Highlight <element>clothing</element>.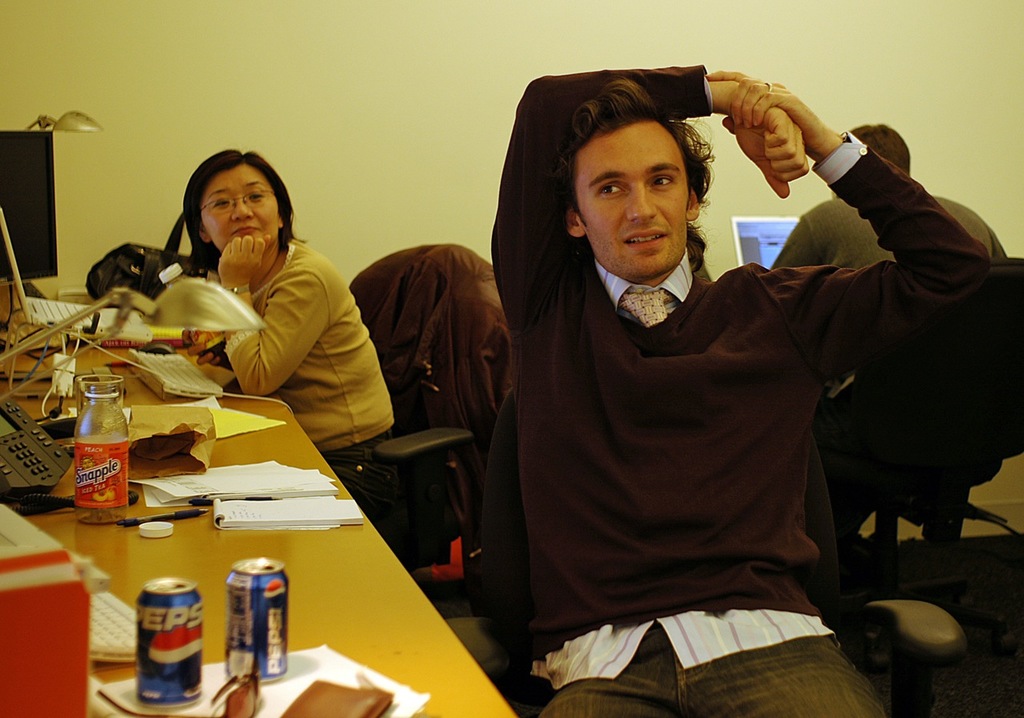
Highlighted region: x1=487 y1=71 x2=885 y2=717.
